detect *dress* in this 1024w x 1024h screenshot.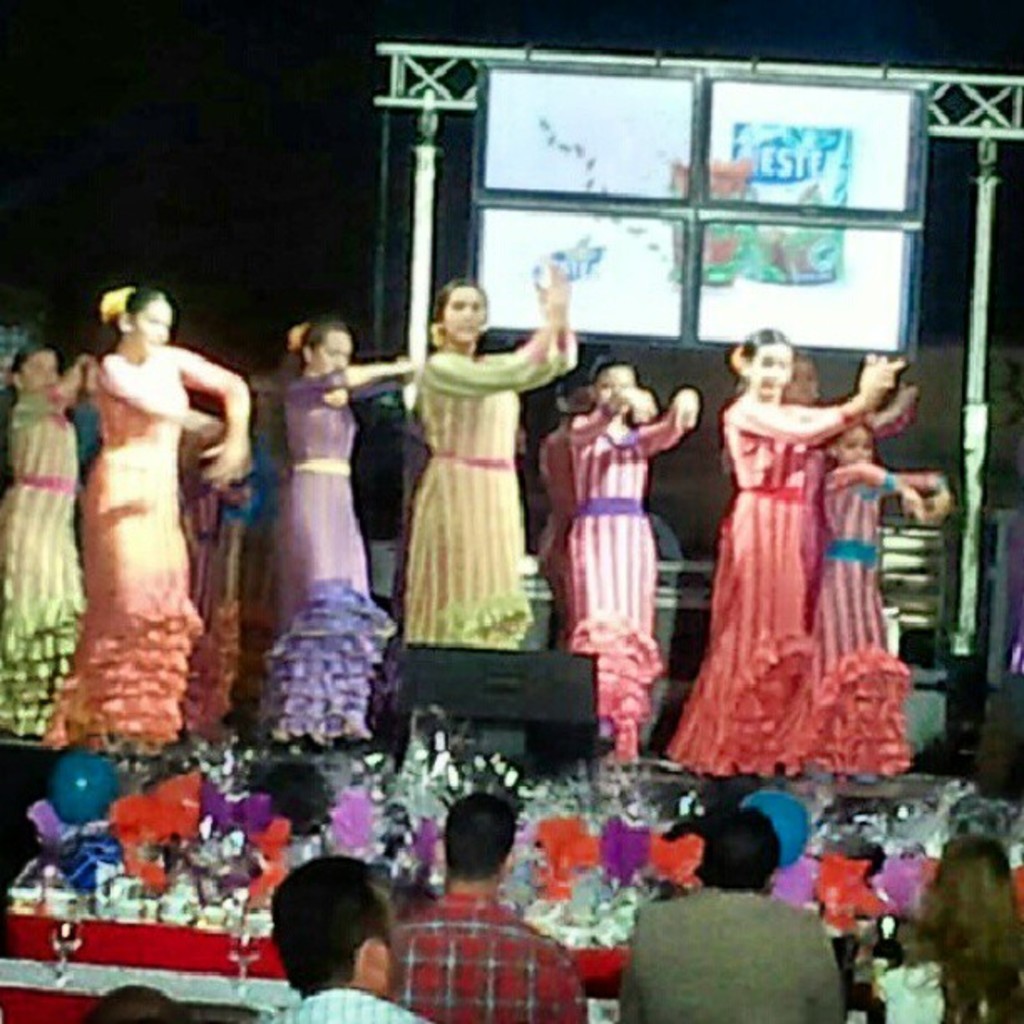
Detection: 398/326/574/648.
